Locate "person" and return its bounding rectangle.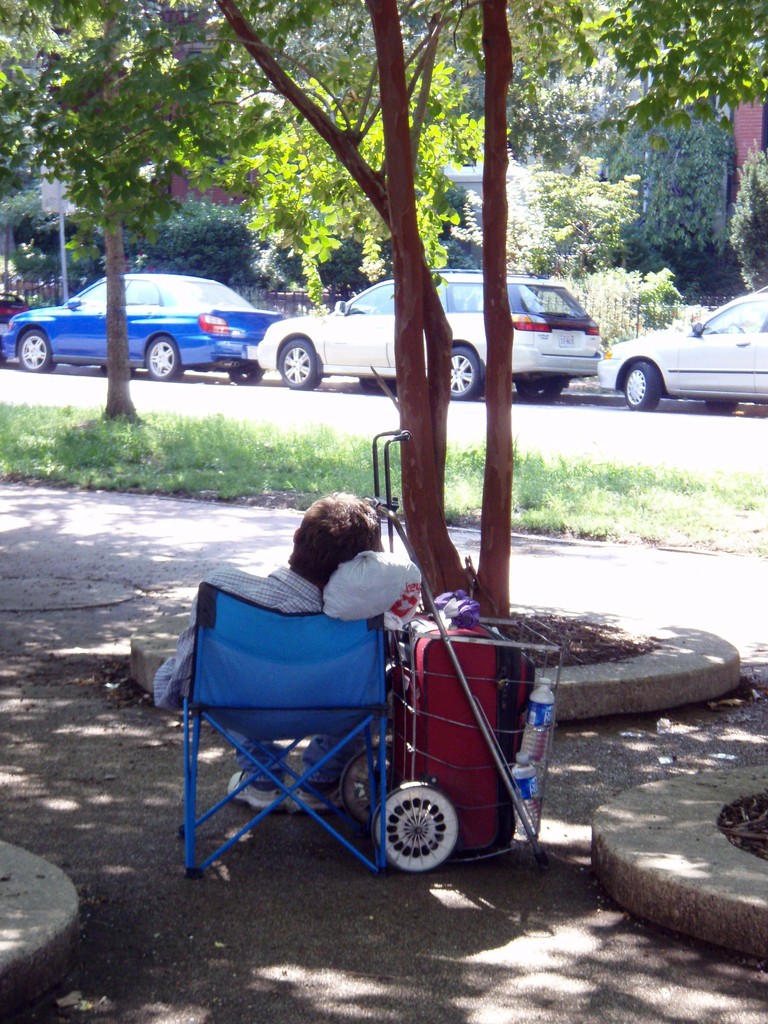
[235, 438, 487, 842].
